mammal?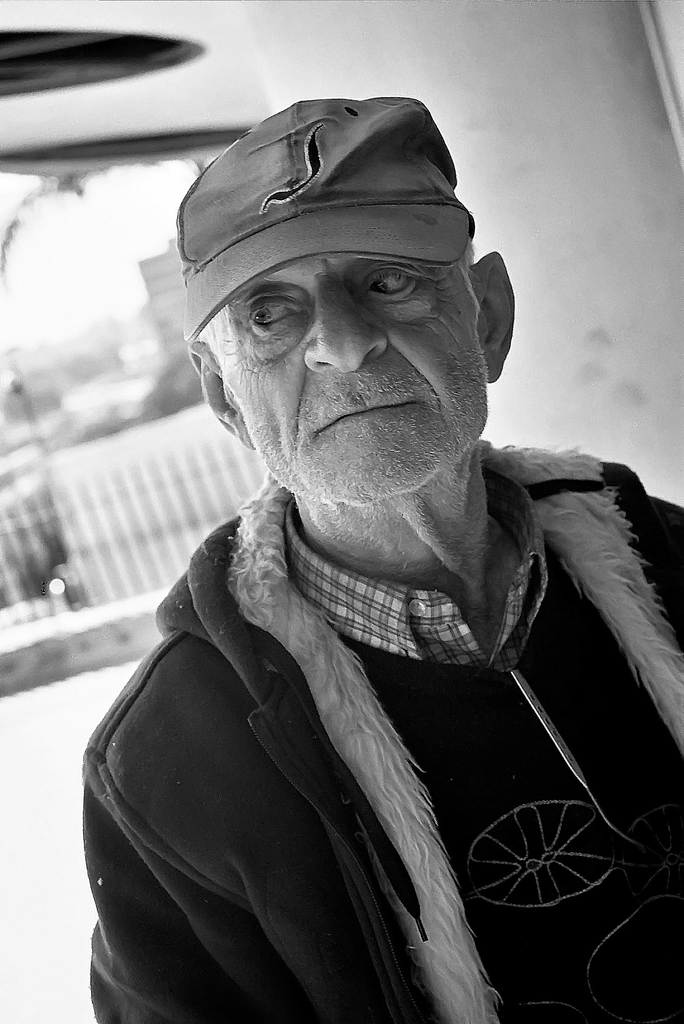
x1=85, y1=93, x2=683, y2=1023
